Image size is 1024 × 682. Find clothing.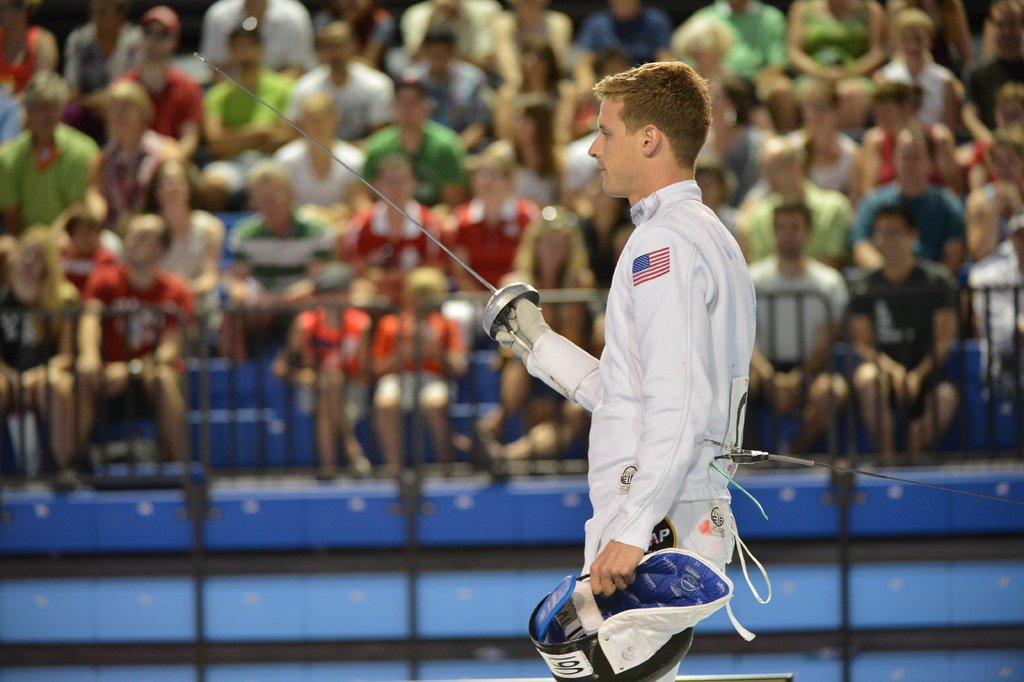
[left=74, top=266, right=193, bottom=401].
